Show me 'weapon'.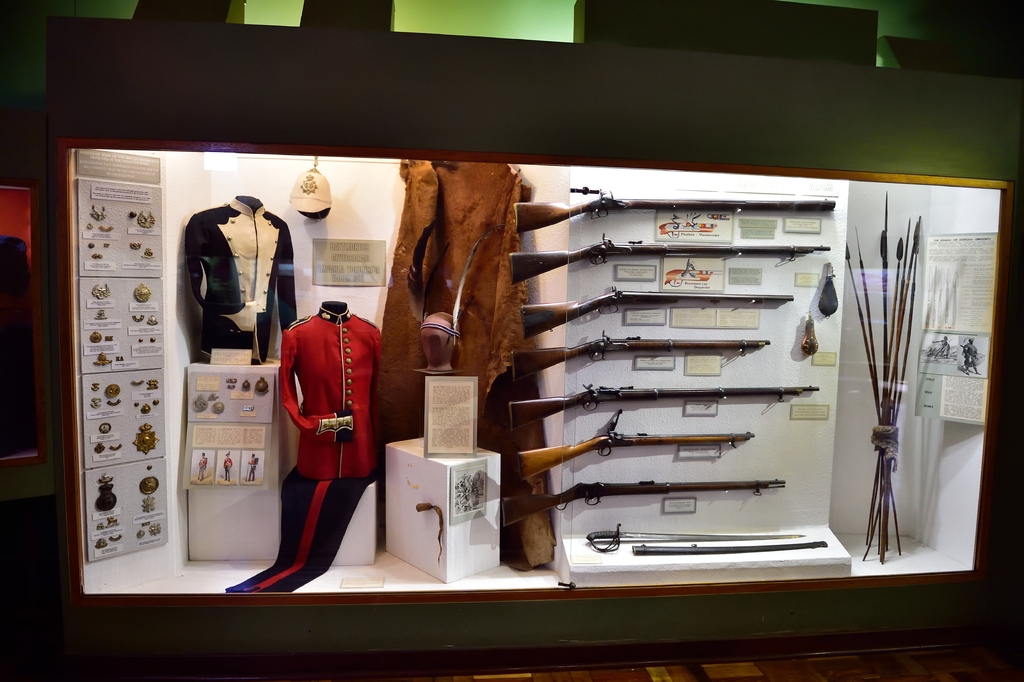
'weapon' is here: [x1=509, y1=182, x2=835, y2=232].
